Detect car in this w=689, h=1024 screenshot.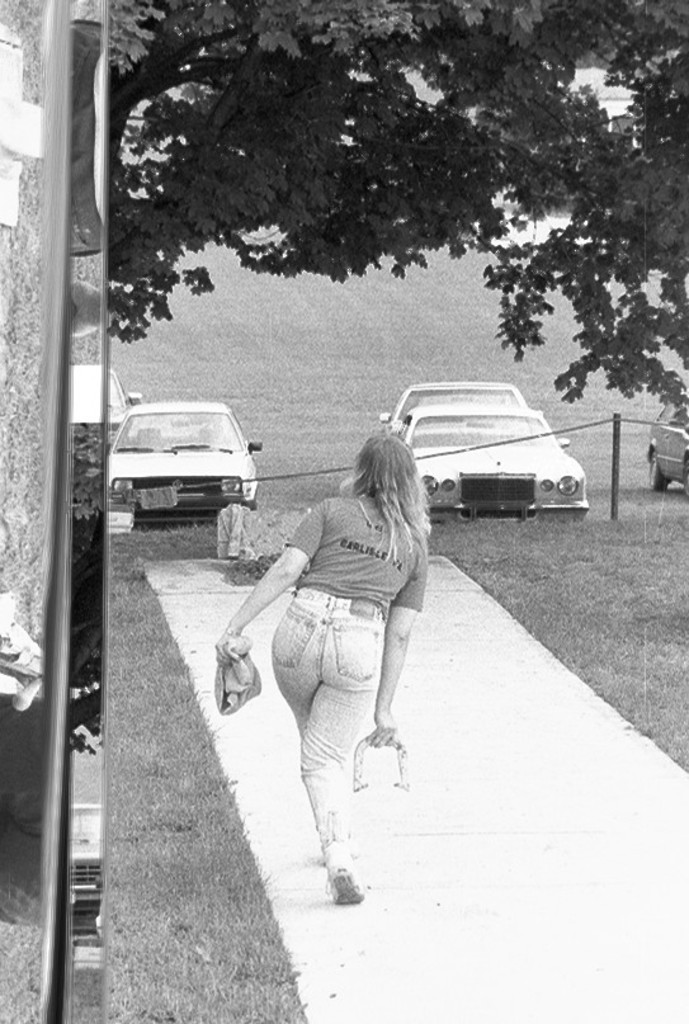
Detection: 108/367/143/449.
